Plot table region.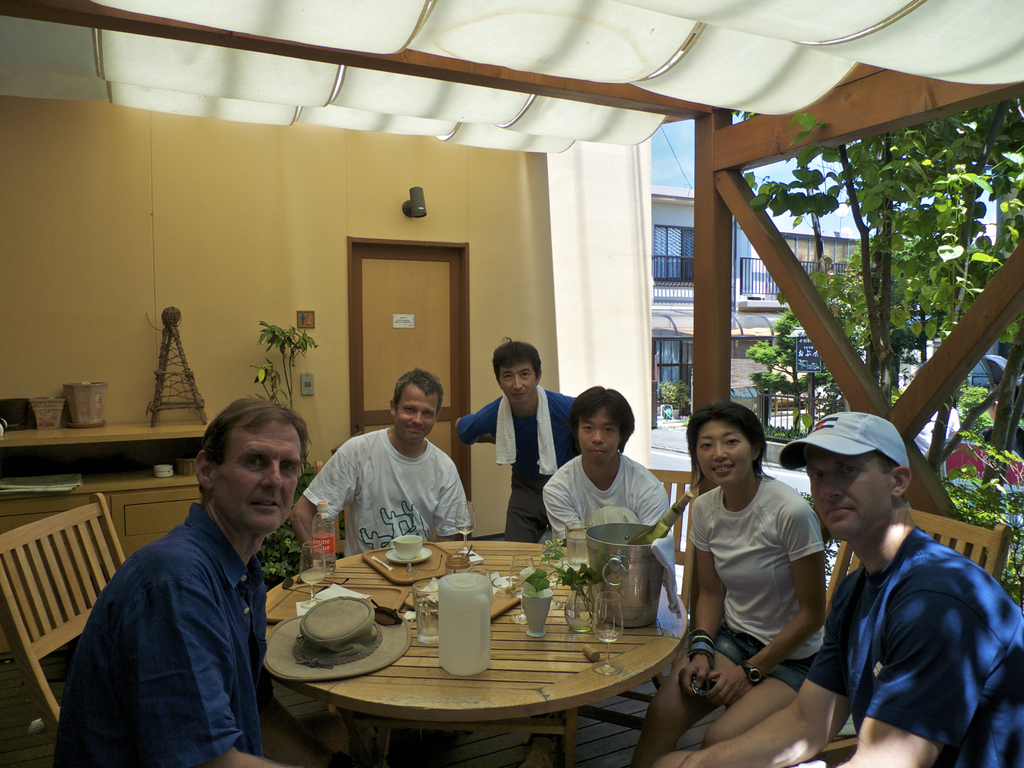
Plotted at 252 534 689 764.
